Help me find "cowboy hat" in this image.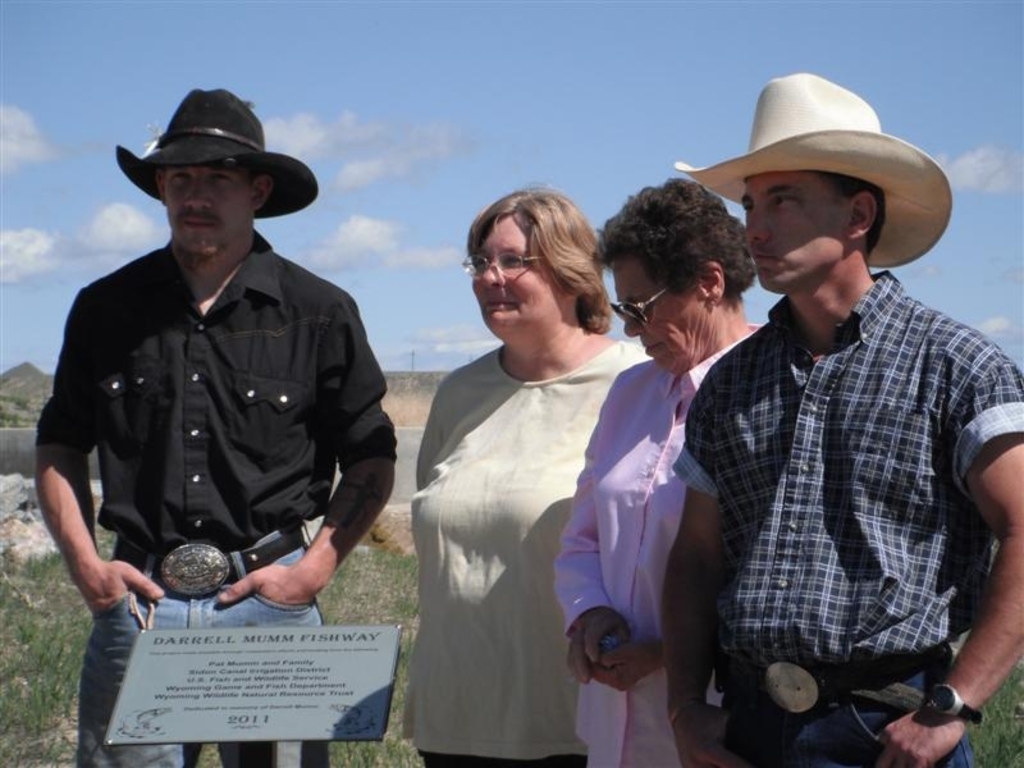
Found it: [left=116, top=91, right=323, bottom=214].
